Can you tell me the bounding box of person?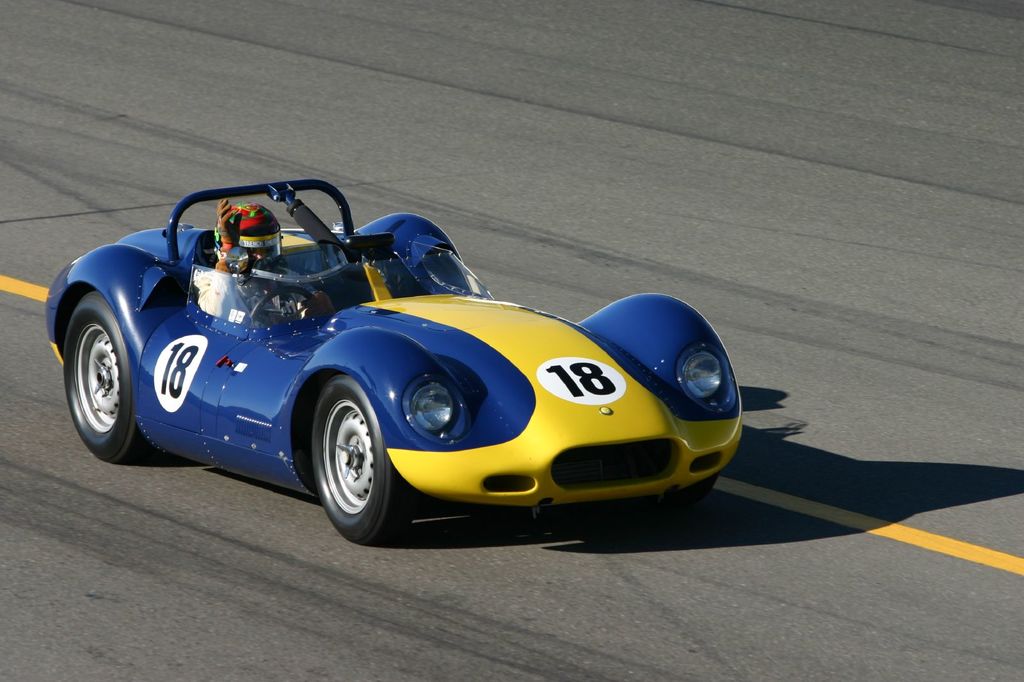
box=[214, 198, 279, 275].
